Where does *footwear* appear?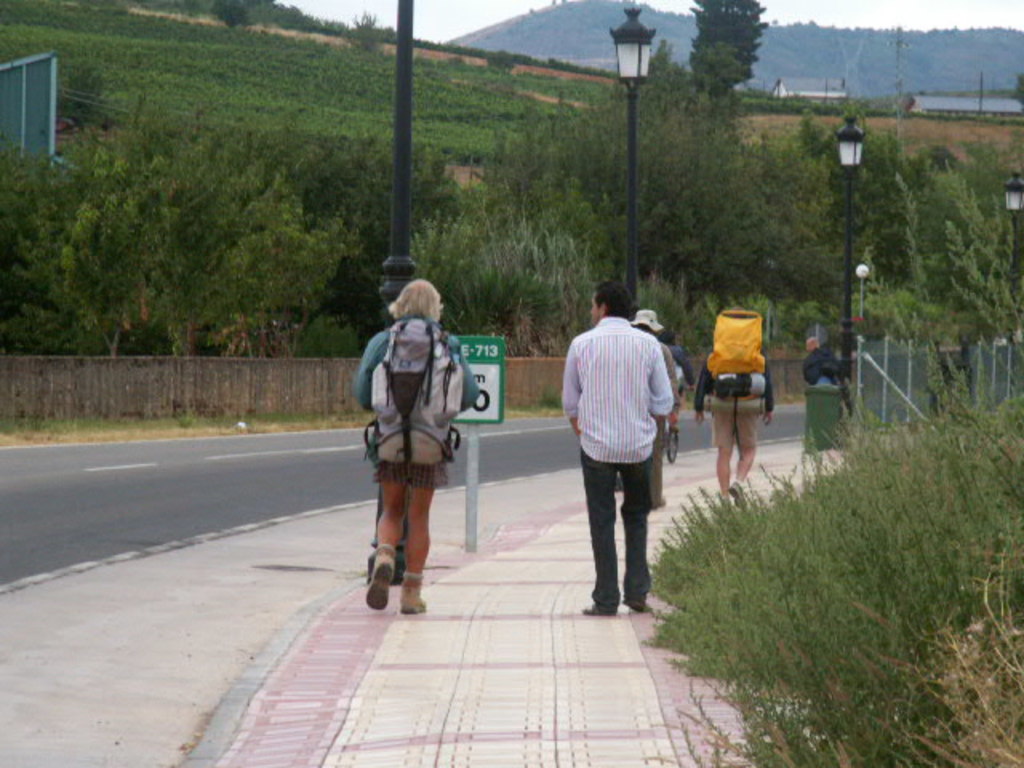
Appears at region(362, 557, 395, 611).
